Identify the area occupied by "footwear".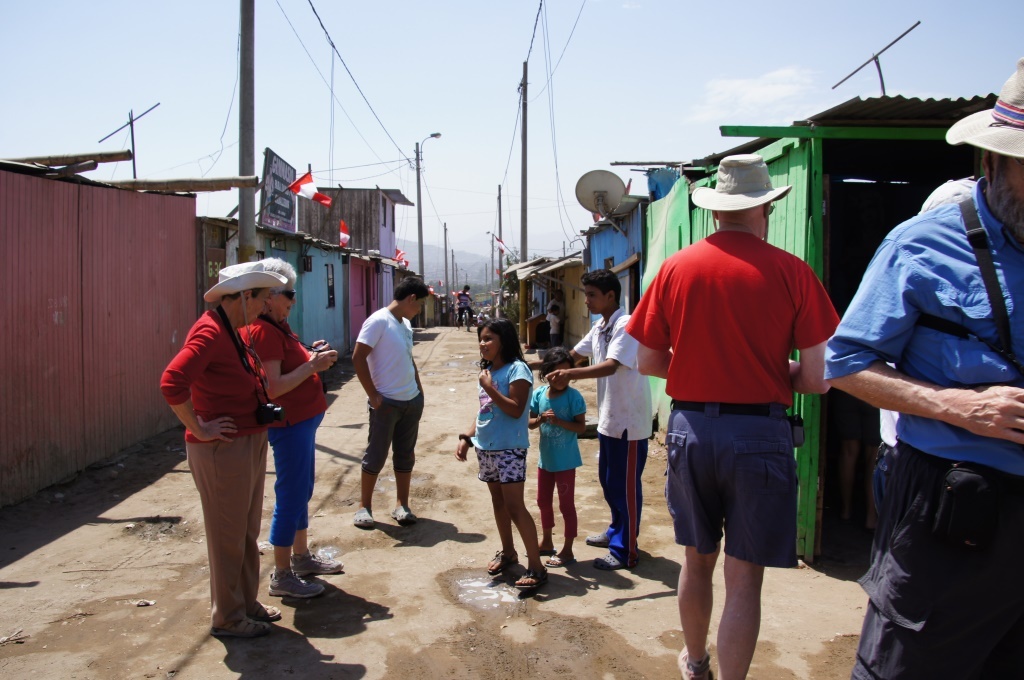
Area: BBox(517, 566, 548, 587).
